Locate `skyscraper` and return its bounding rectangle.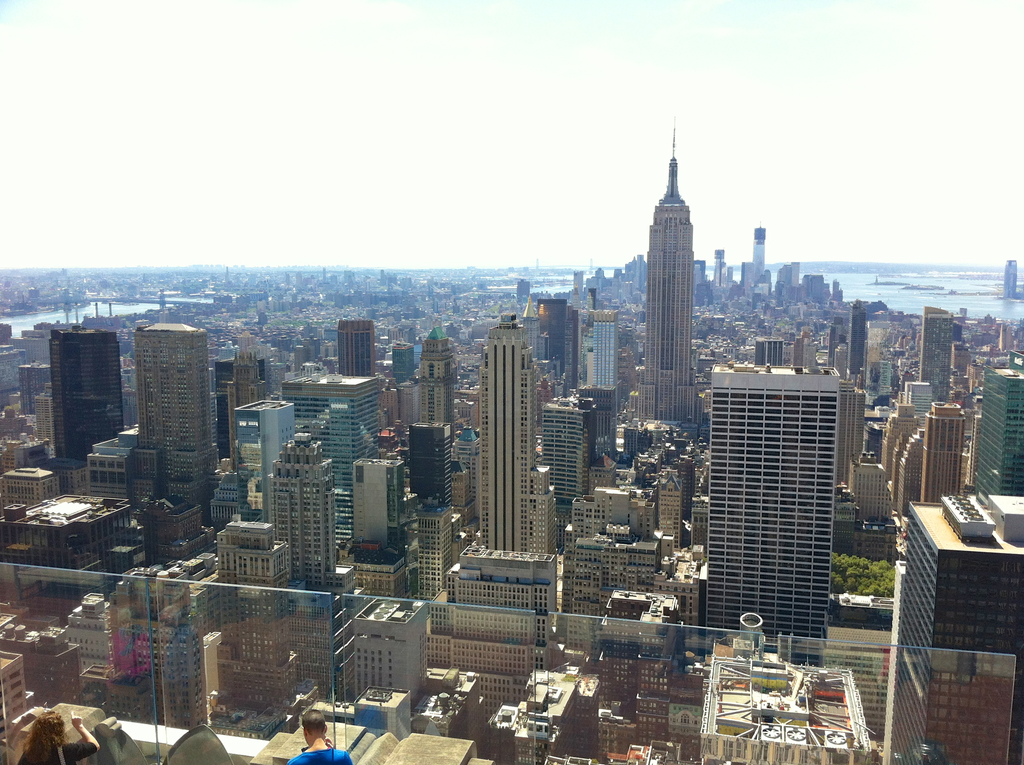
(x1=659, y1=465, x2=690, y2=537).
